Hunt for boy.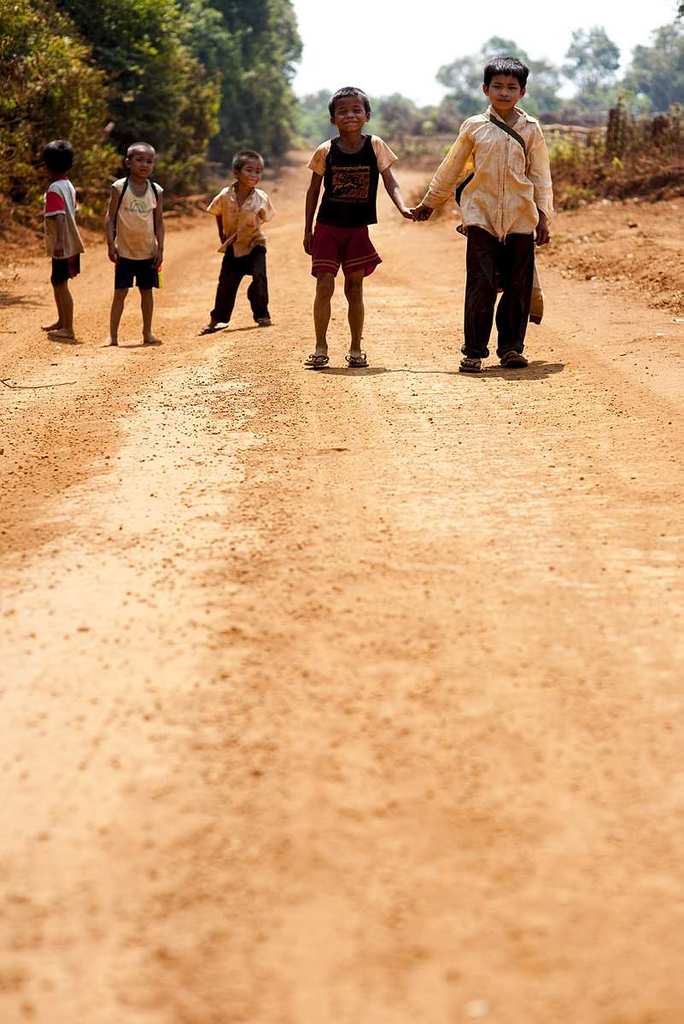
Hunted down at <box>411,56,554,372</box>.
